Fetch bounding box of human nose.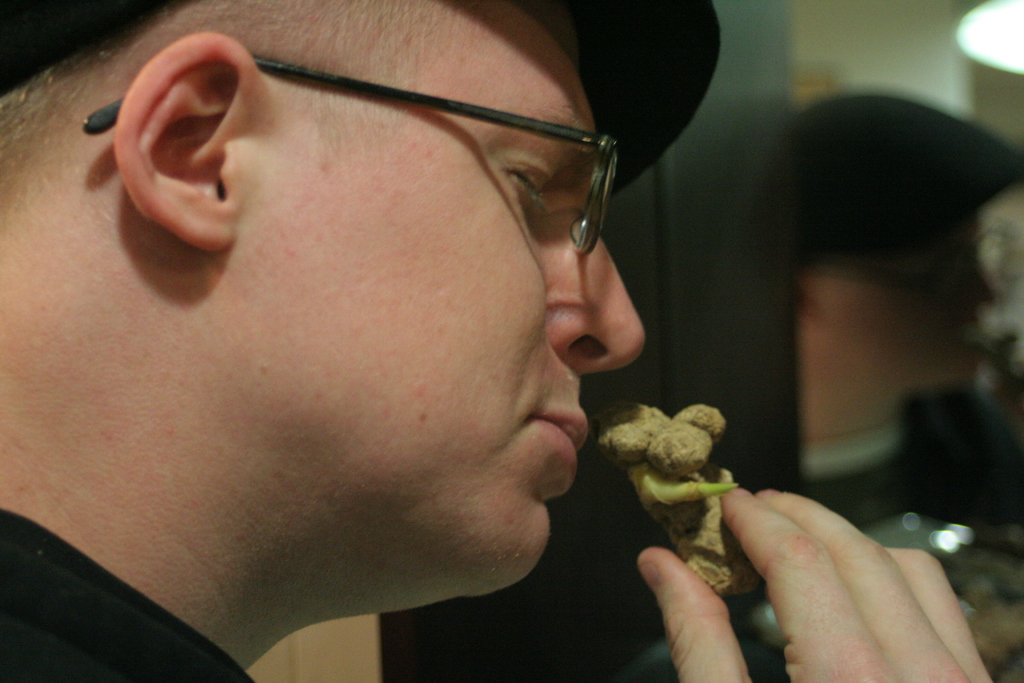
Bbox: <bbox>521, 224, 649, 368</bbox>.
